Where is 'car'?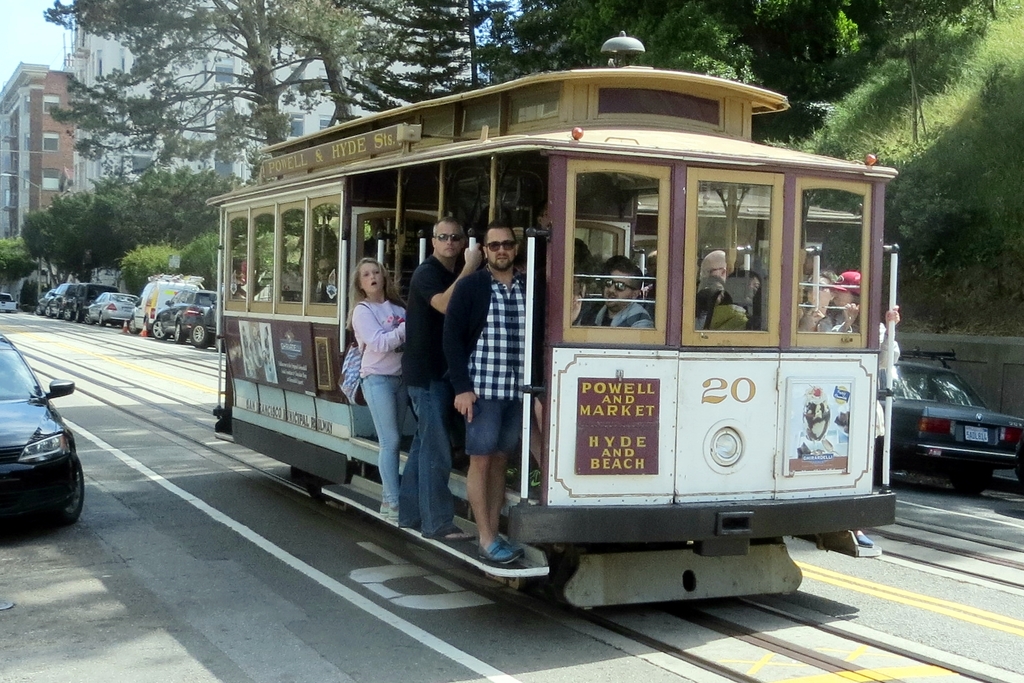
(0,328,85,527).
